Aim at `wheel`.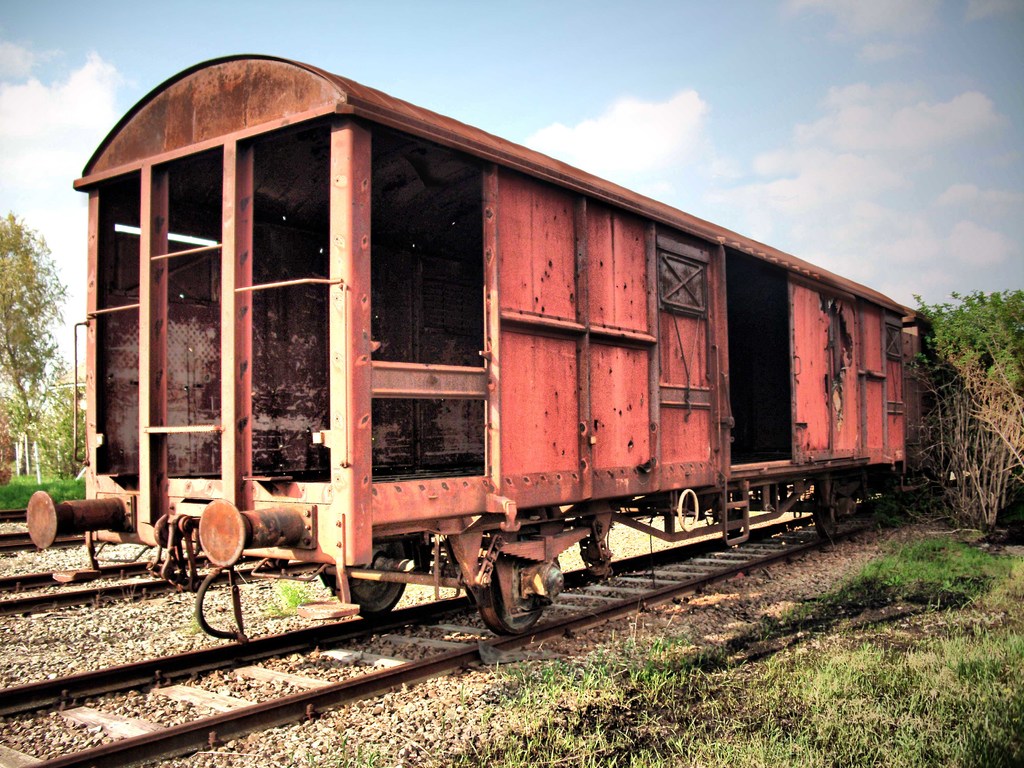
Aimed at 329 573 411 611.
